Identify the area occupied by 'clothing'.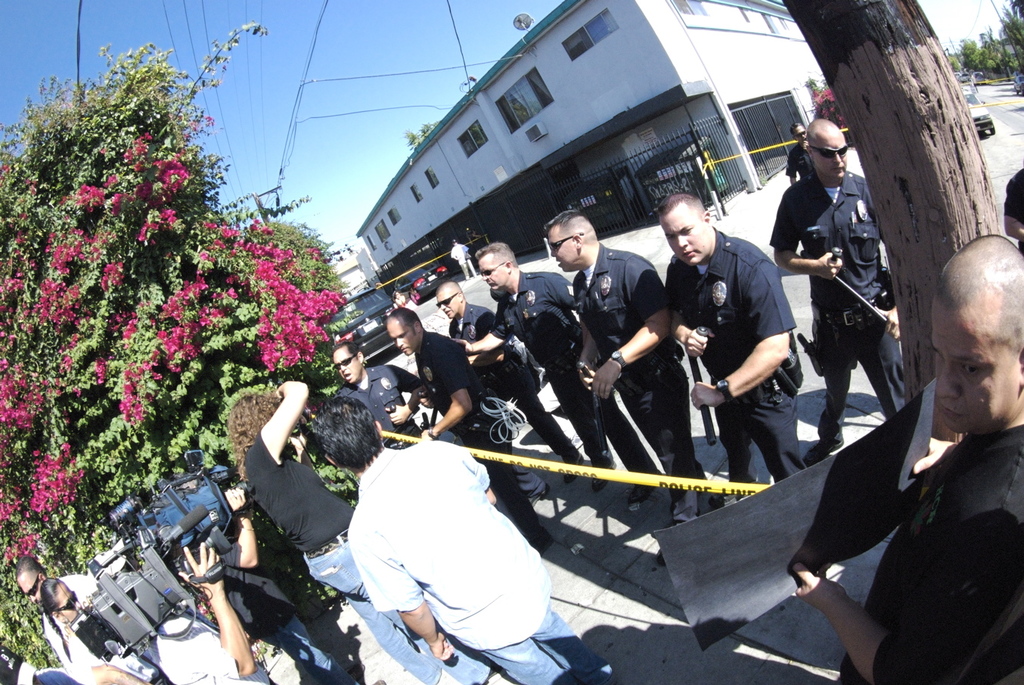
Area: [244, 427, 496, 684].
